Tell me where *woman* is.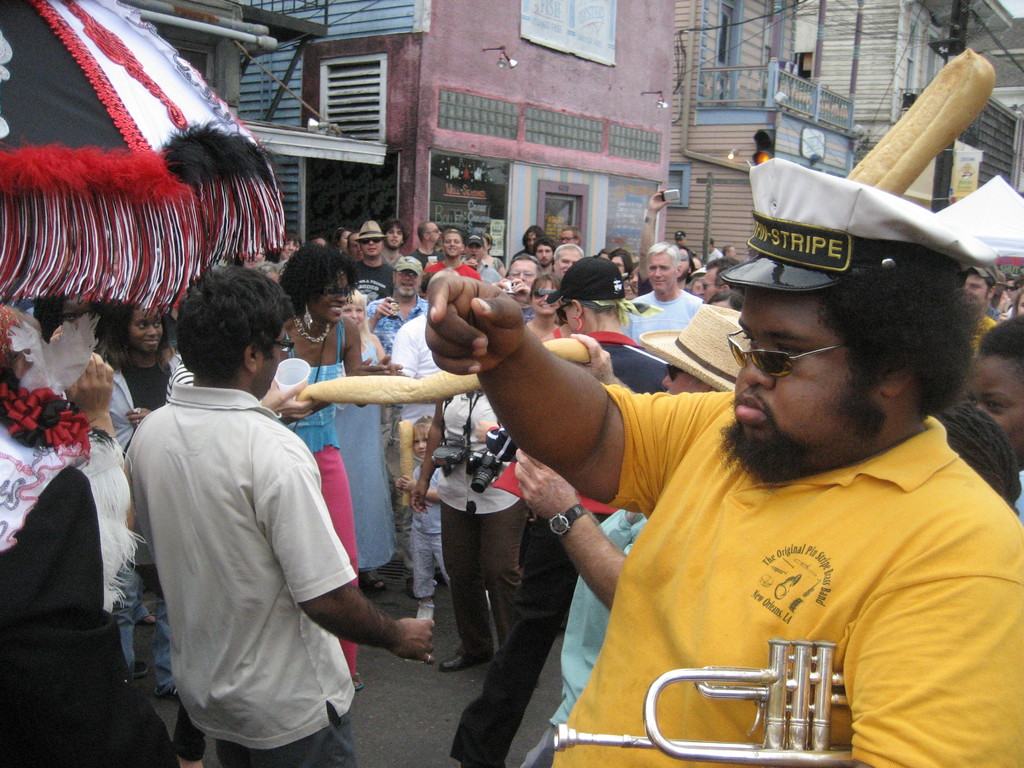
*woman* is at bbox=(340, 289, 403, 594).
